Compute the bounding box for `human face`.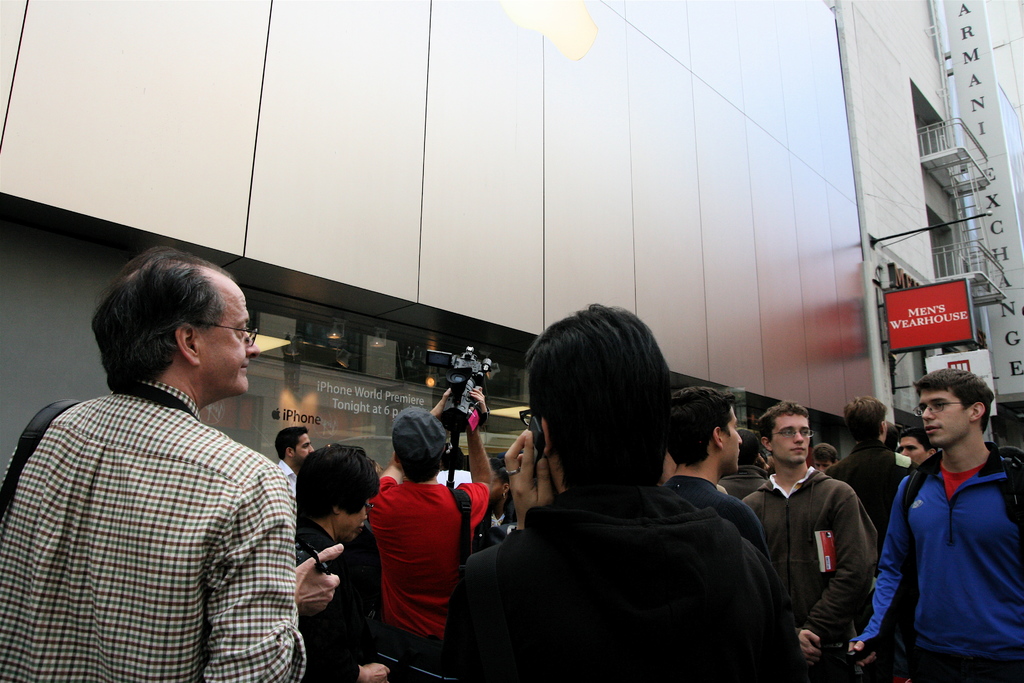
772:413:810:462.
